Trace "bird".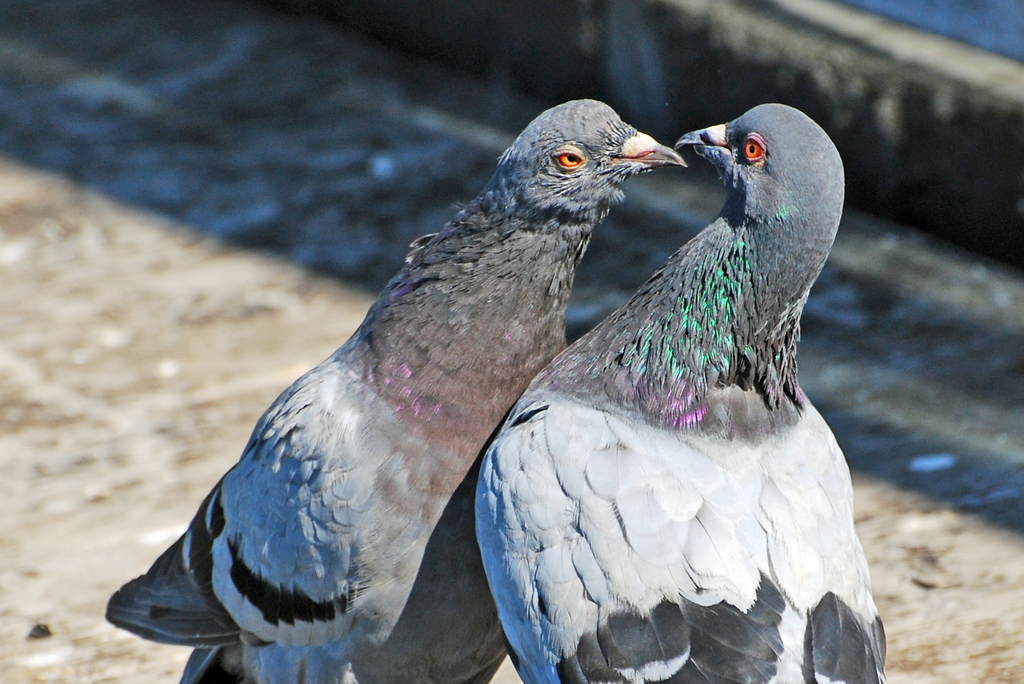
Traced to (left=97, top=96, right=687, bottom=683).
